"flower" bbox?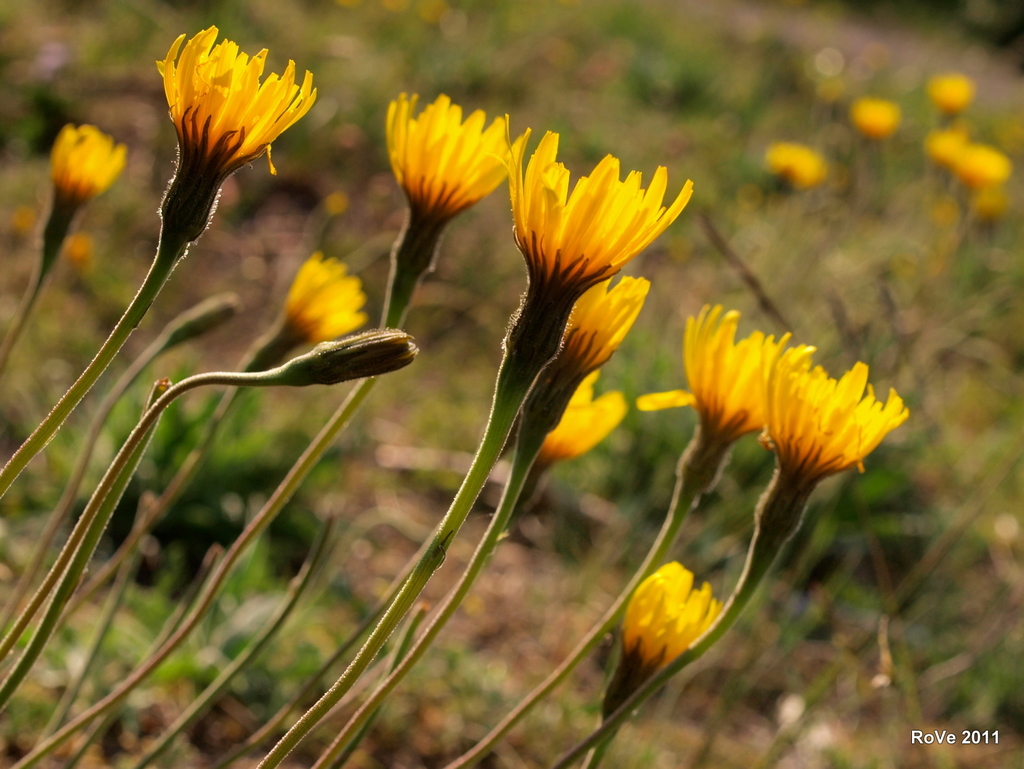
l=132, t=15, r=318, b=235
